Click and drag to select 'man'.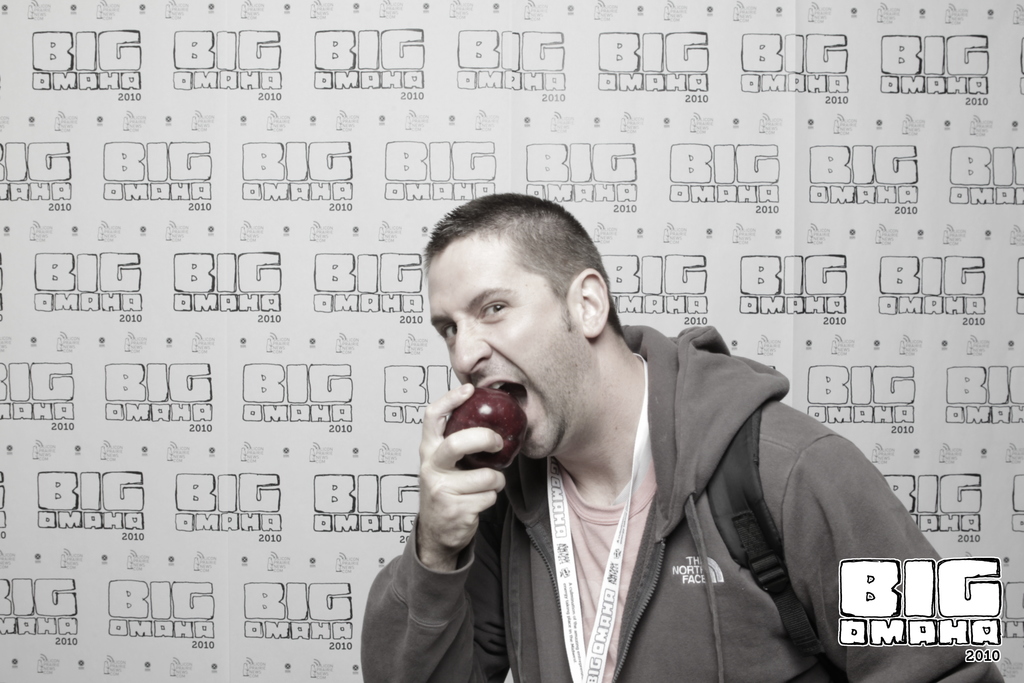
Selection: [344, 193, 943, 671].
